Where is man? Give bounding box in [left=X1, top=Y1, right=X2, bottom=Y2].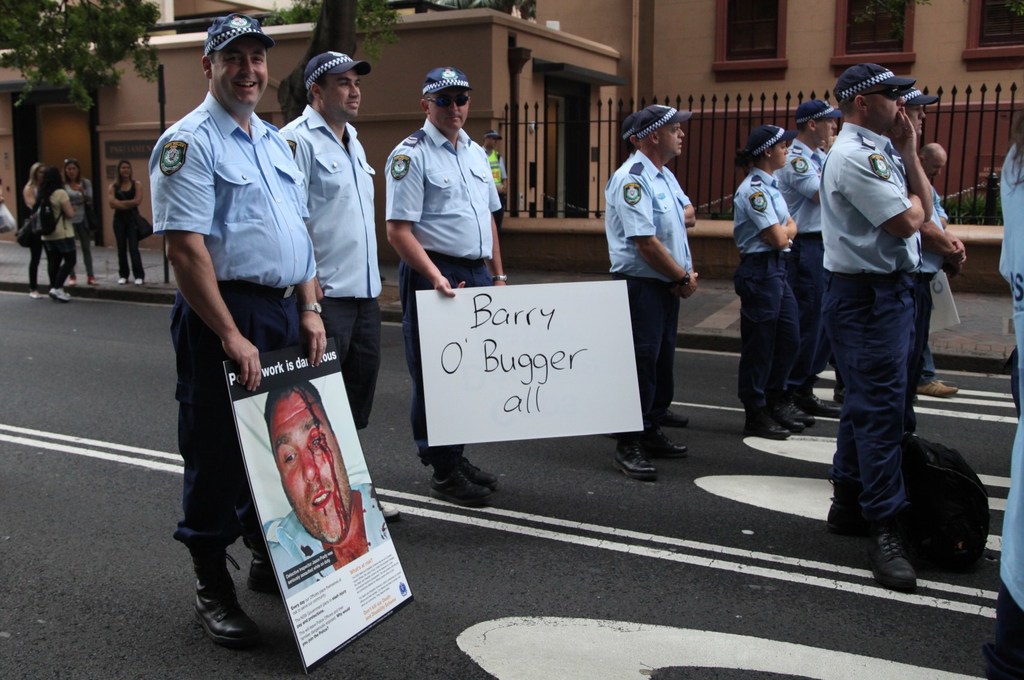
[left=262, top=382, right=388, bottom=592].
